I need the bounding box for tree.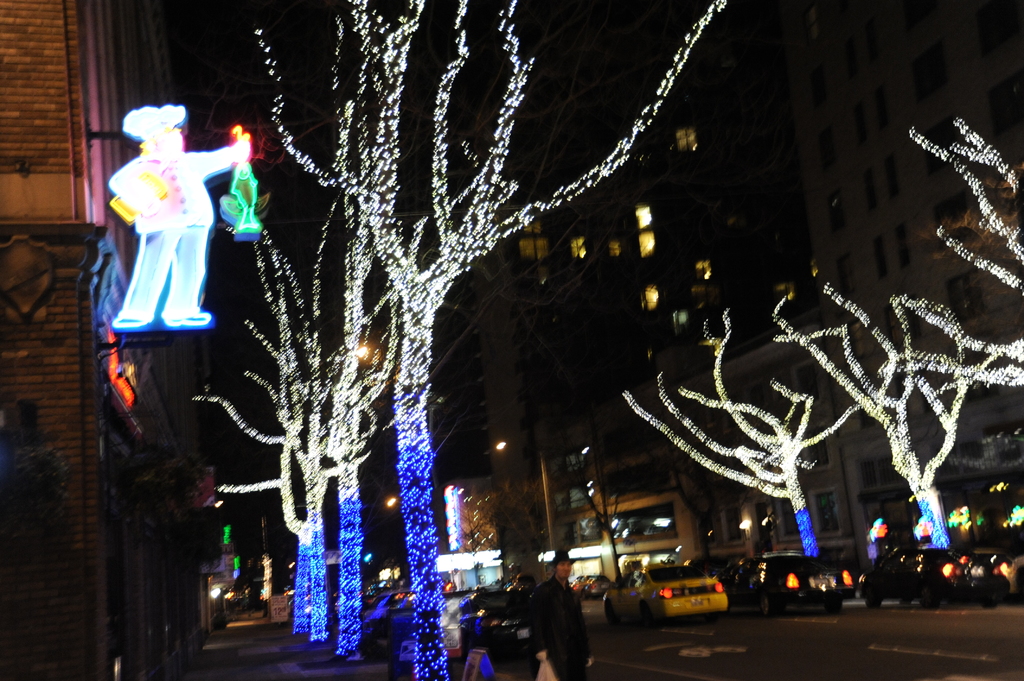
Here it is: <region>237, 201, 404, 657</region>.
